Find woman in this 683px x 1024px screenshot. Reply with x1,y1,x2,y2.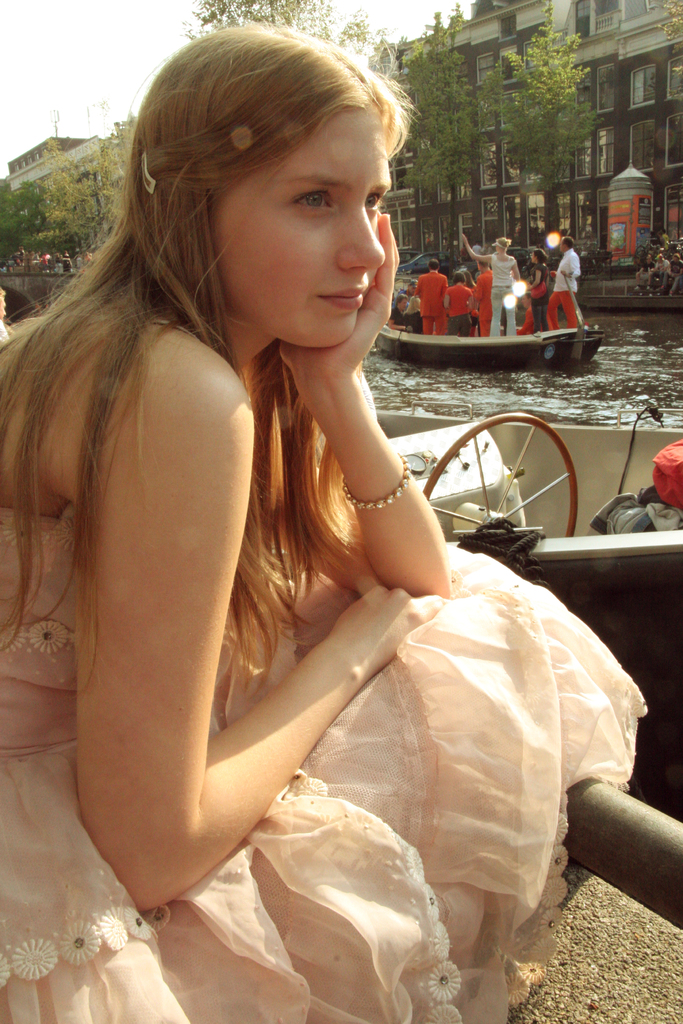
0,24,639,1023.
